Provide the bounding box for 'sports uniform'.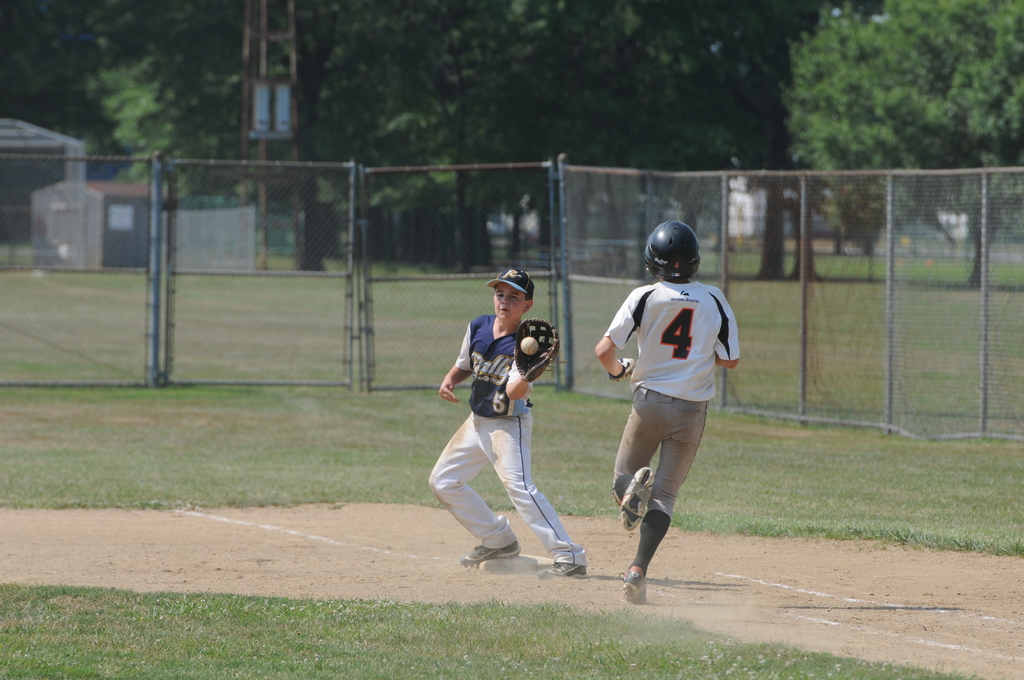
<box>614,279,749,565</box>.
